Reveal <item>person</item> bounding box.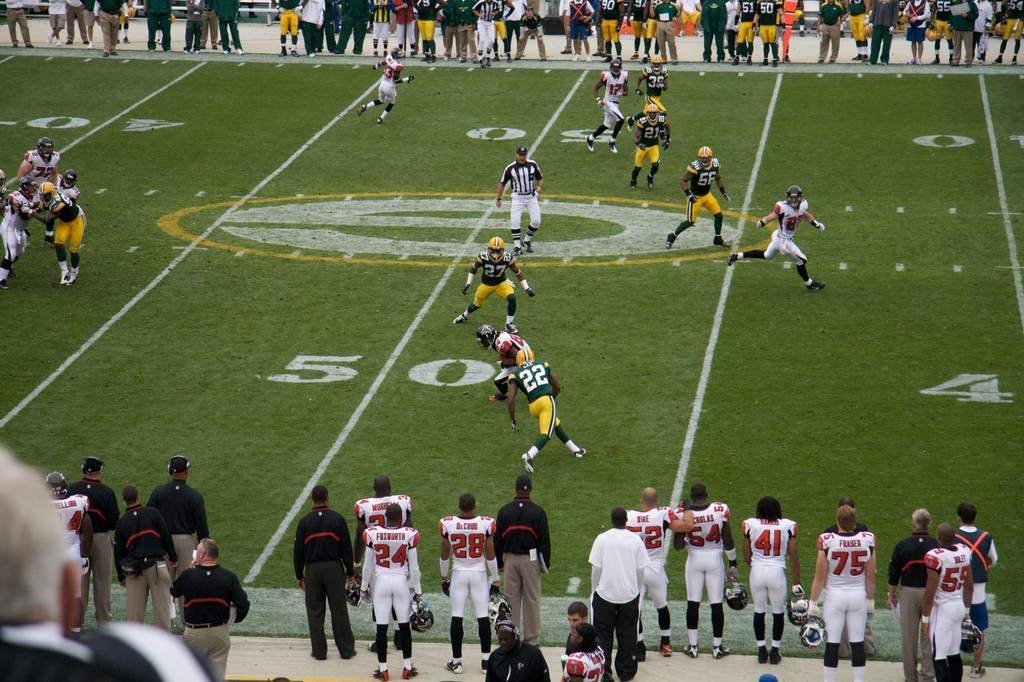
Revealed: (563,606,610,681).
